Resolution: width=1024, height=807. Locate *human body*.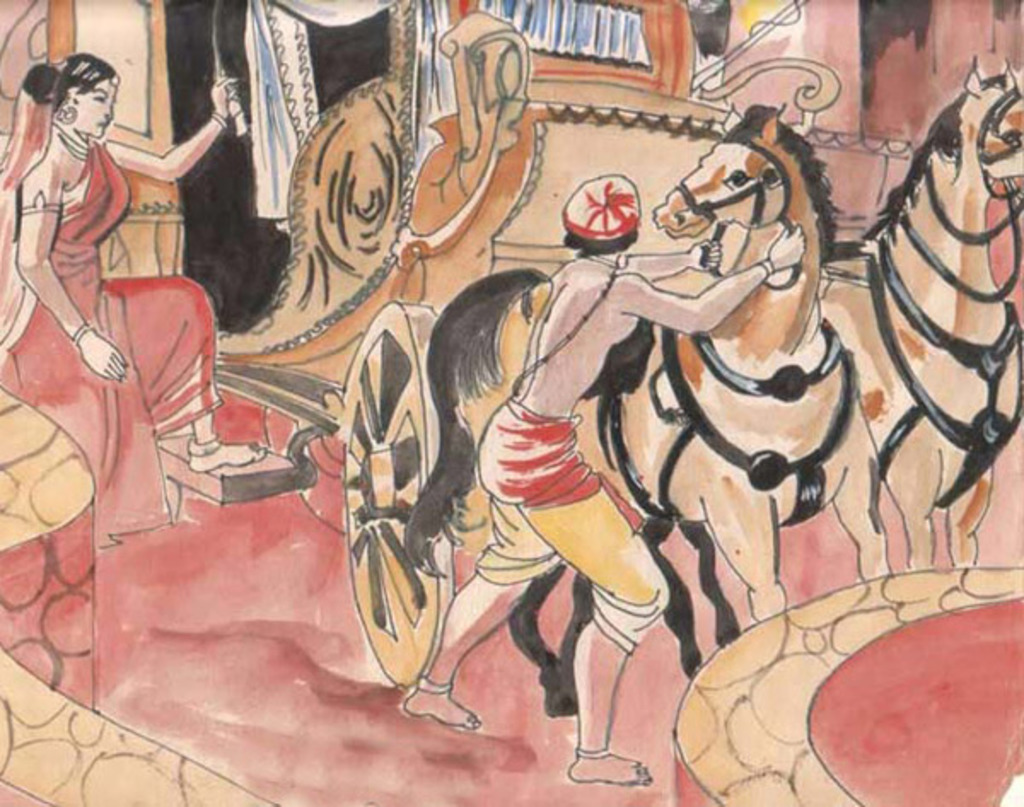
crop(355, 198, 768, 768).
